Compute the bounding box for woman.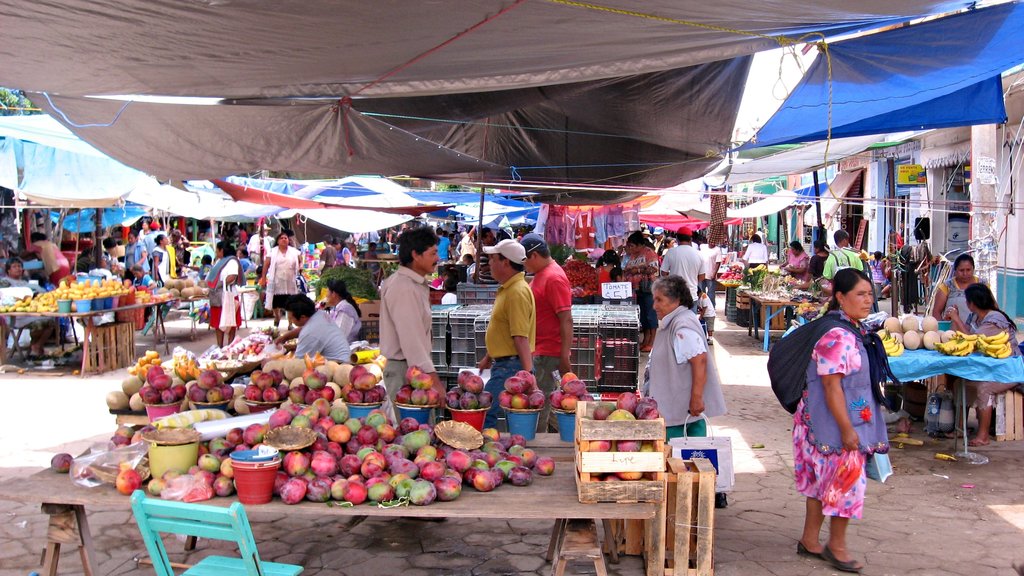
929 257 985 413.
